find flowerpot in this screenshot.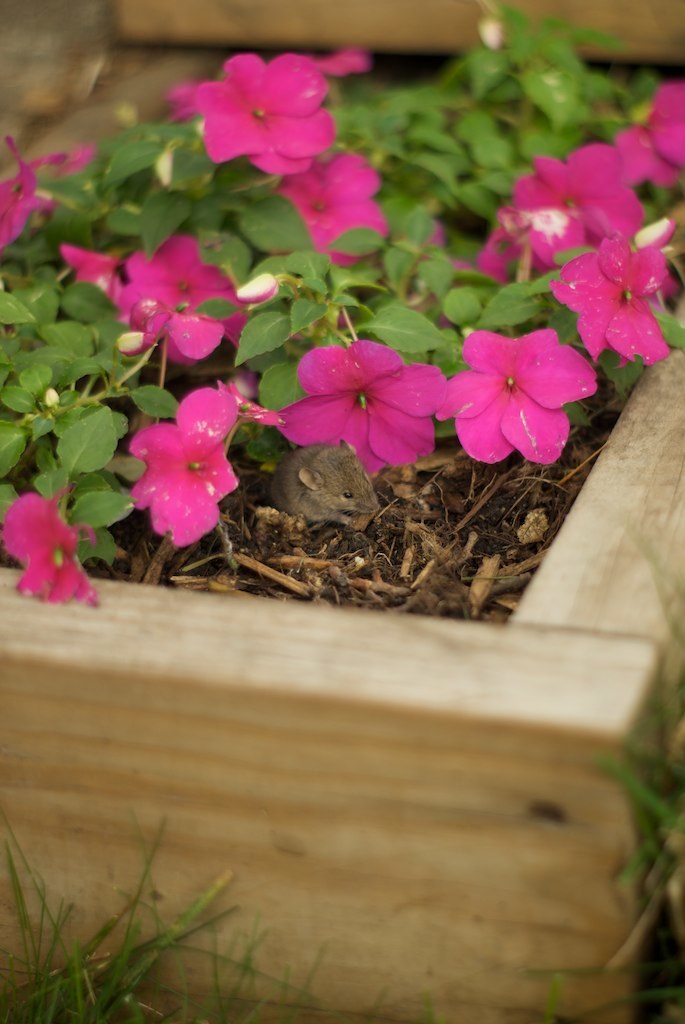
The bounding box for flowerpot is 2 0 684 1023.
